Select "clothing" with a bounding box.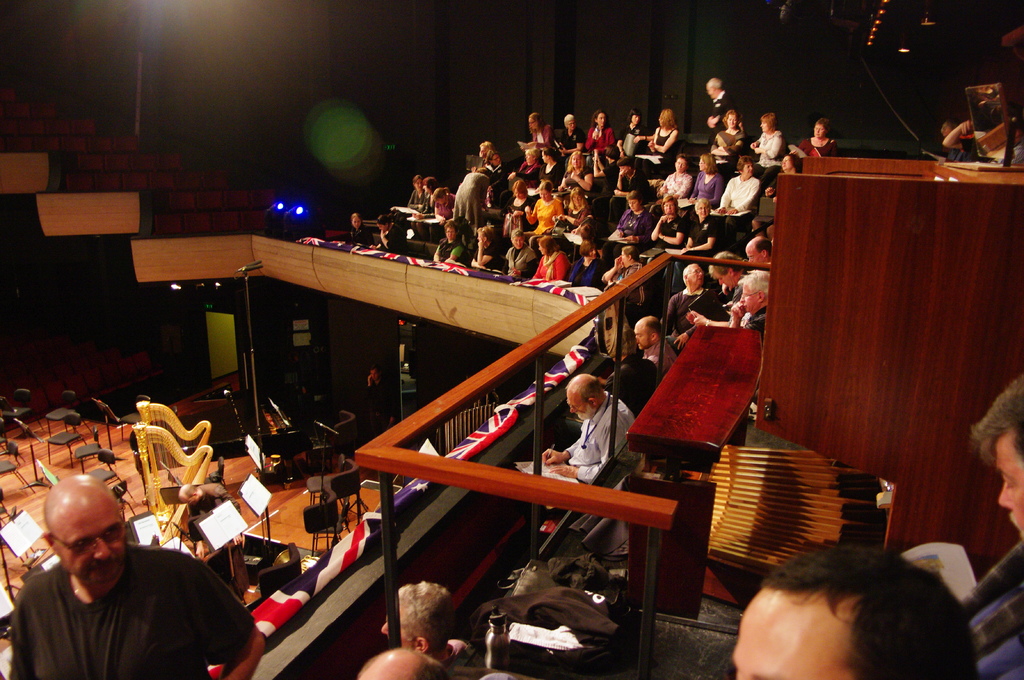
bbox(566, 168, 604, 192).
